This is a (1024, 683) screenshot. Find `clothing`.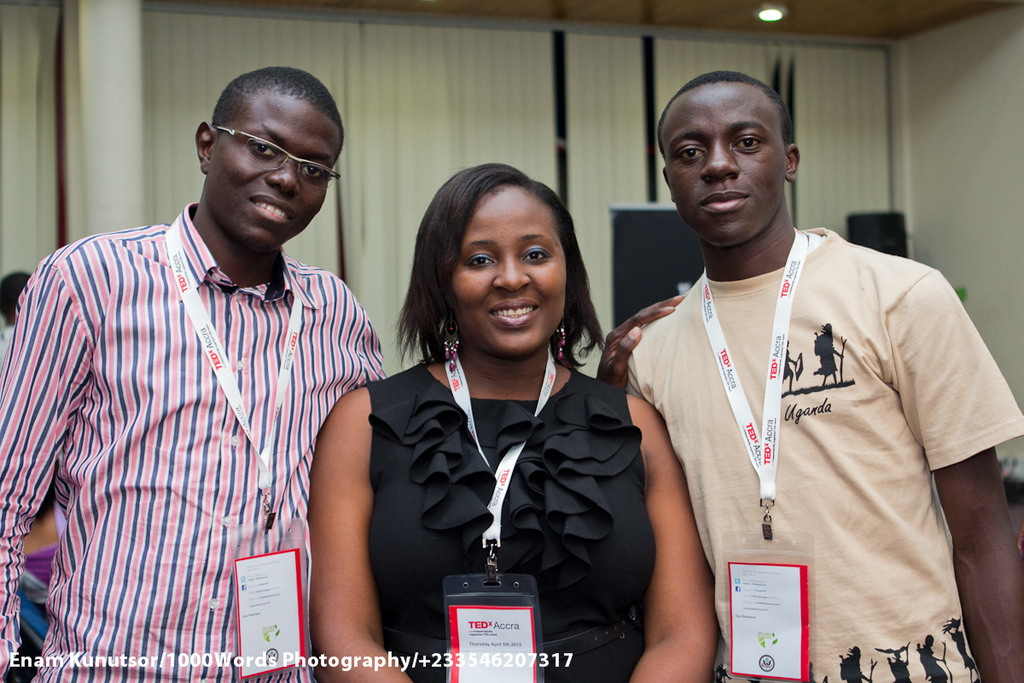
Bounding box: {"x1": 620, "y1": 265, "x2": 1023, "y2": 678}.
